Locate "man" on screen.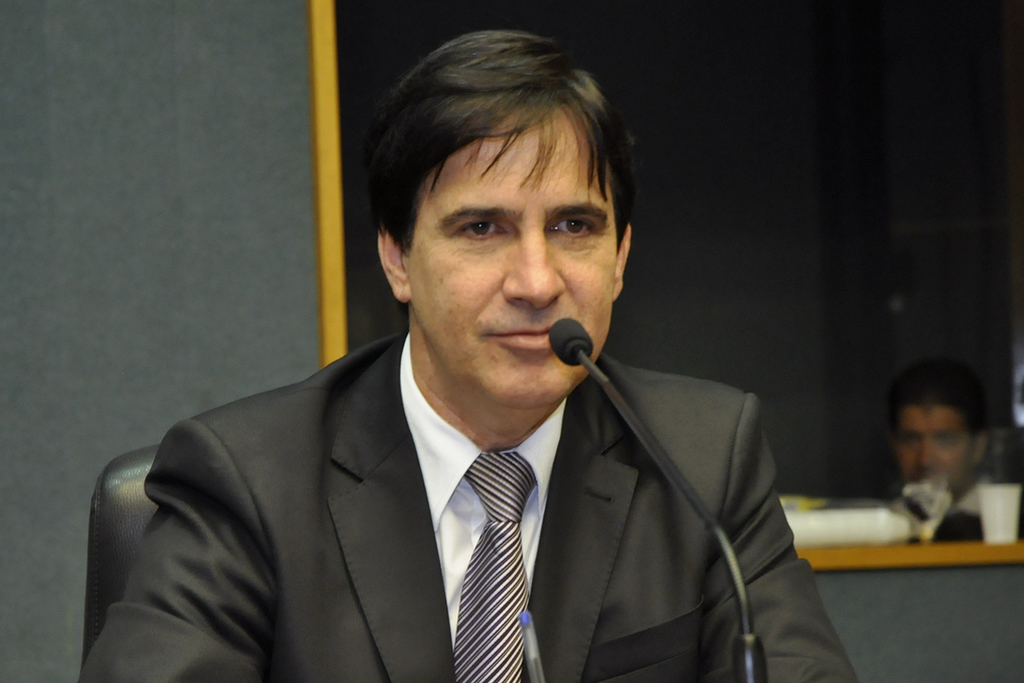
On screen at (left=871, top=363, right=1023, bottom=540).
